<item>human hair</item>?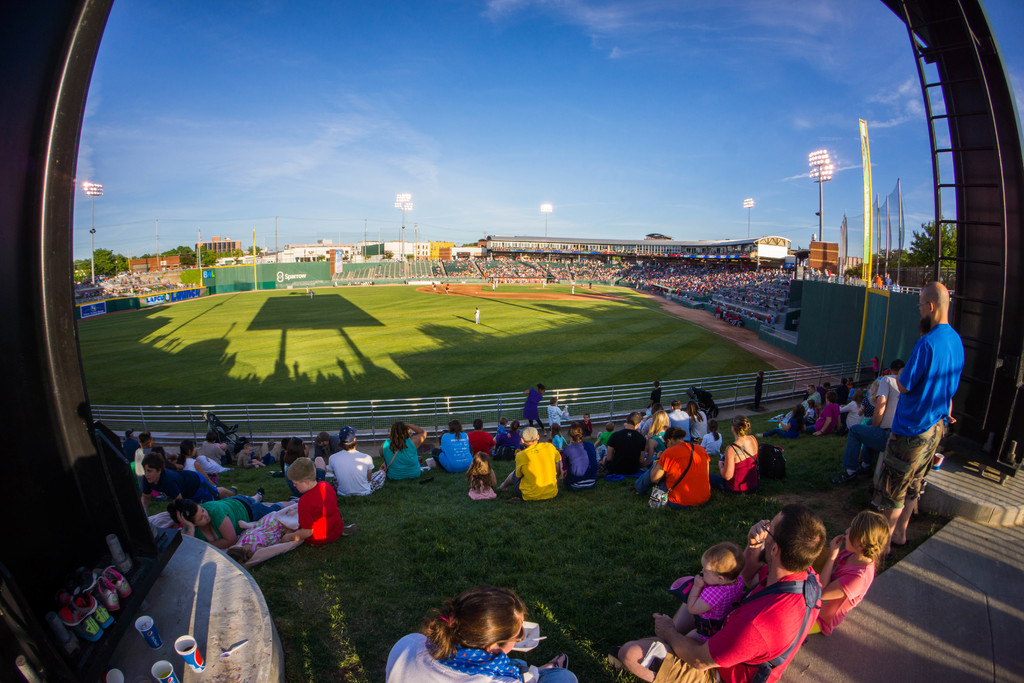
[141, 450, 164, 469]
